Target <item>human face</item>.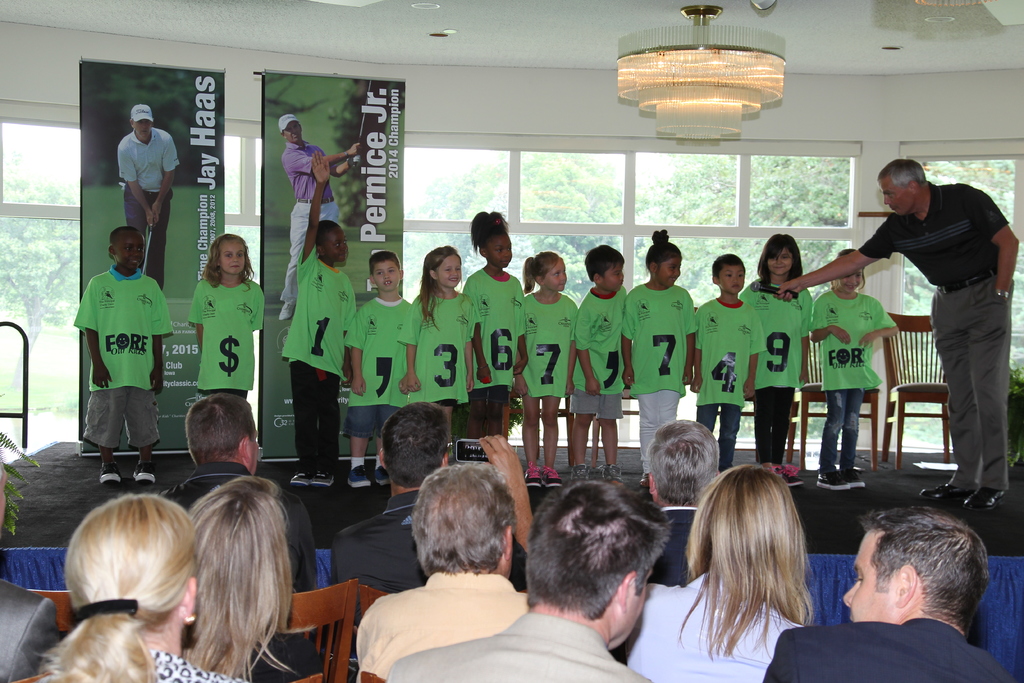
Target region: left=838, top=527, right=895, bottom=619.
